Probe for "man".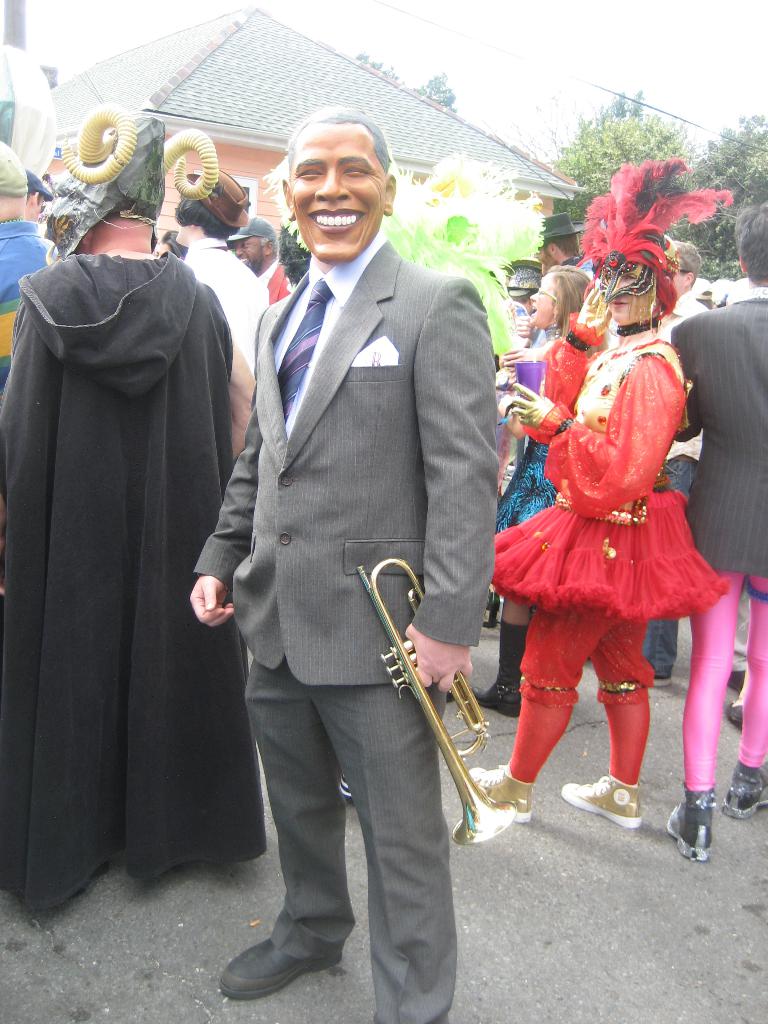
Probe result: [0,113,268,910].
